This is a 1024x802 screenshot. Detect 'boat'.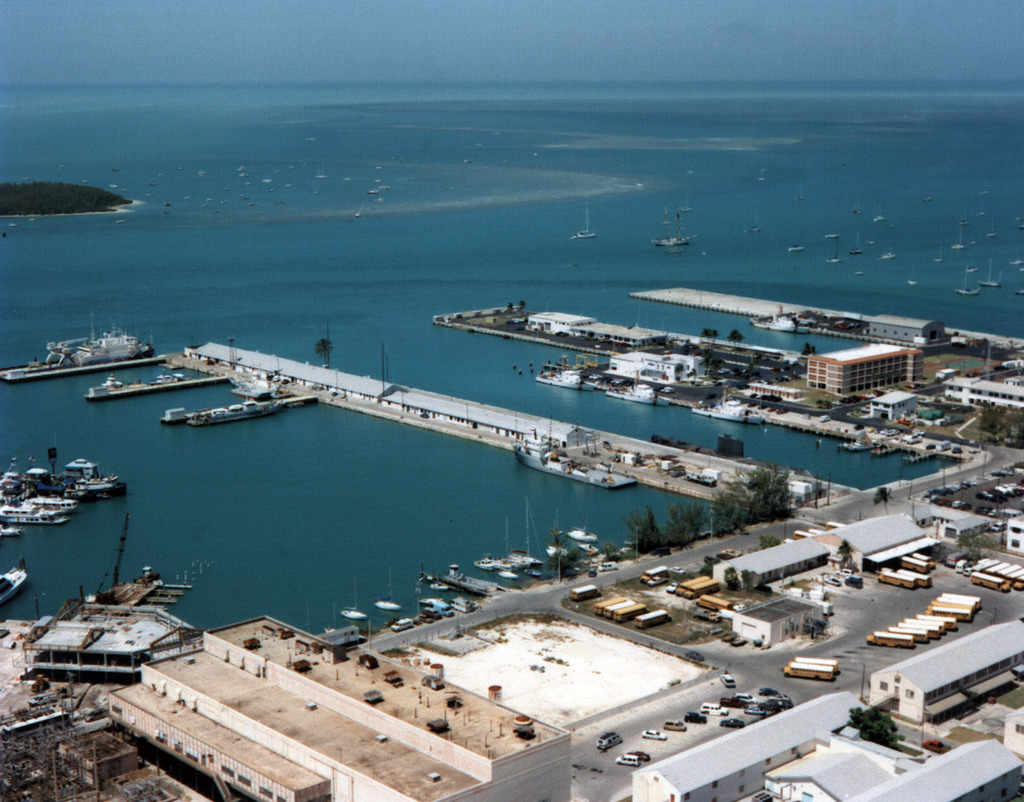
[878,252,895,259].
